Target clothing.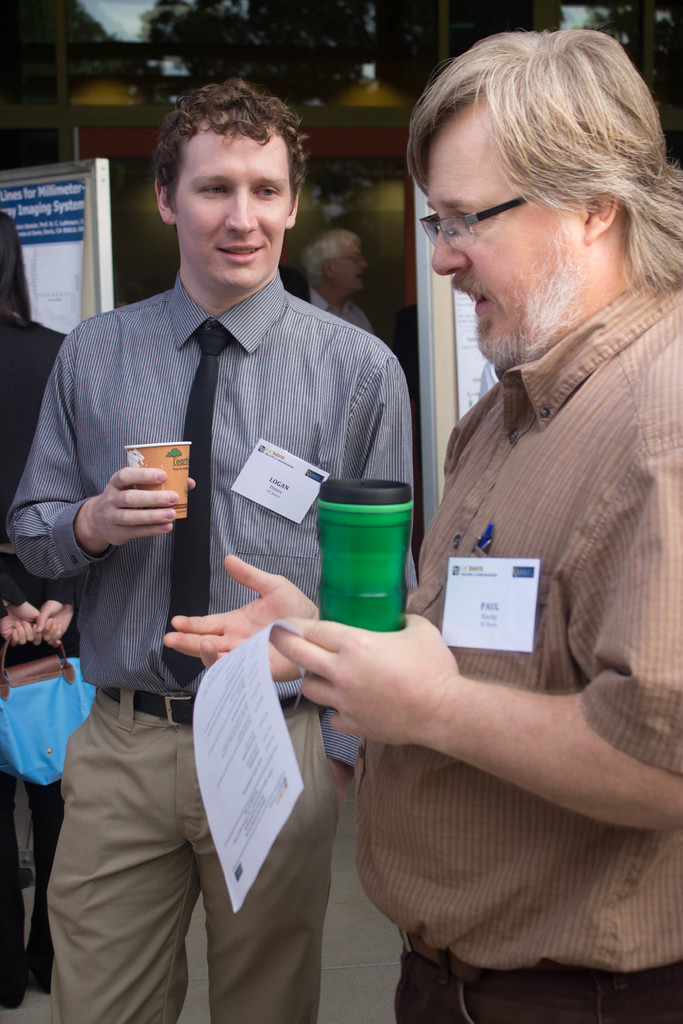
Target region: (left=67, top=235, right=395, bottom=997).
